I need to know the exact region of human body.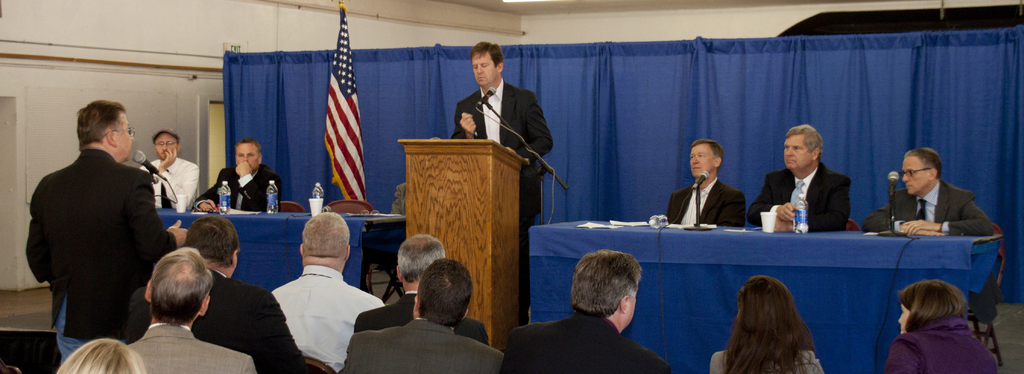
Region: {"x1": 115, "y1": 216, "x2": 312, "y2": 373}.
